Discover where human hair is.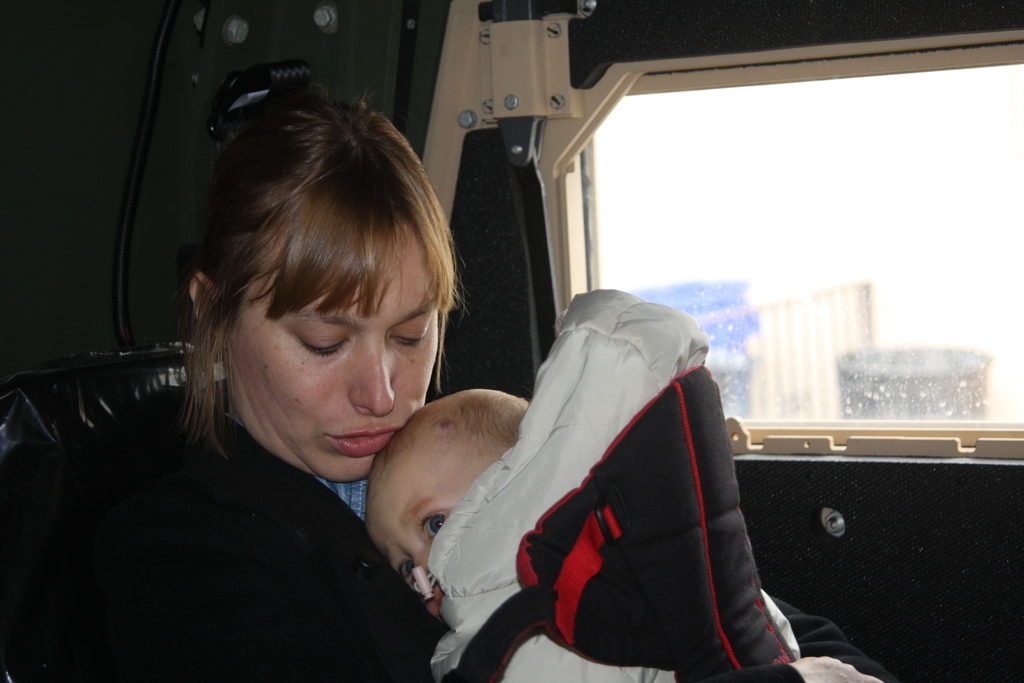
Discovered at select_region(181, 65, 460, 495).
